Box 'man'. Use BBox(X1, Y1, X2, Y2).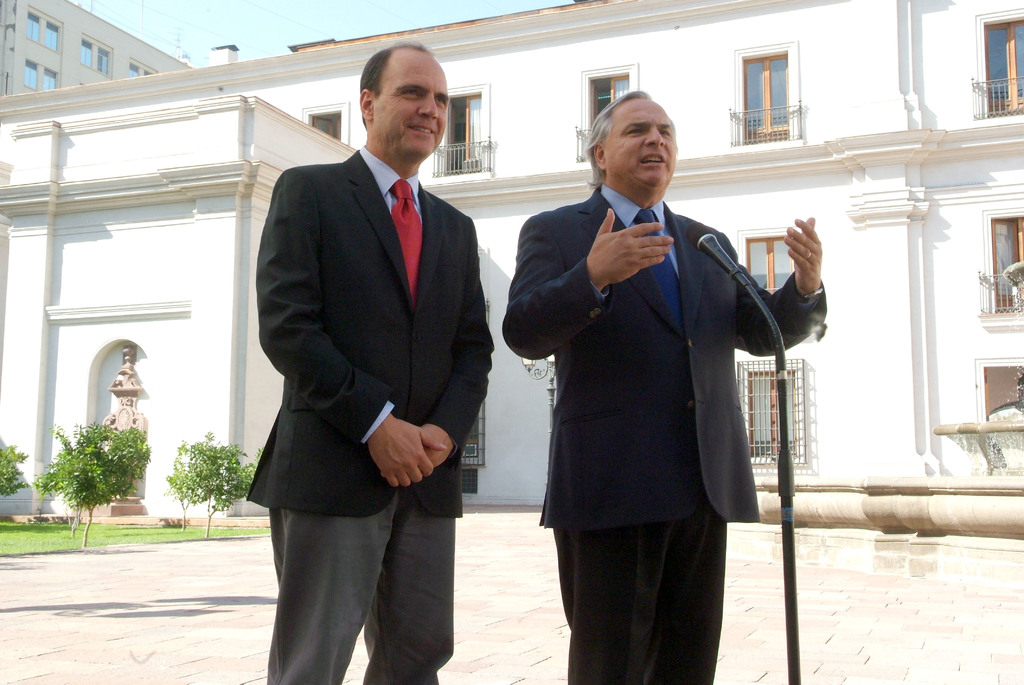
BBox(503, 87, 825, 684).
